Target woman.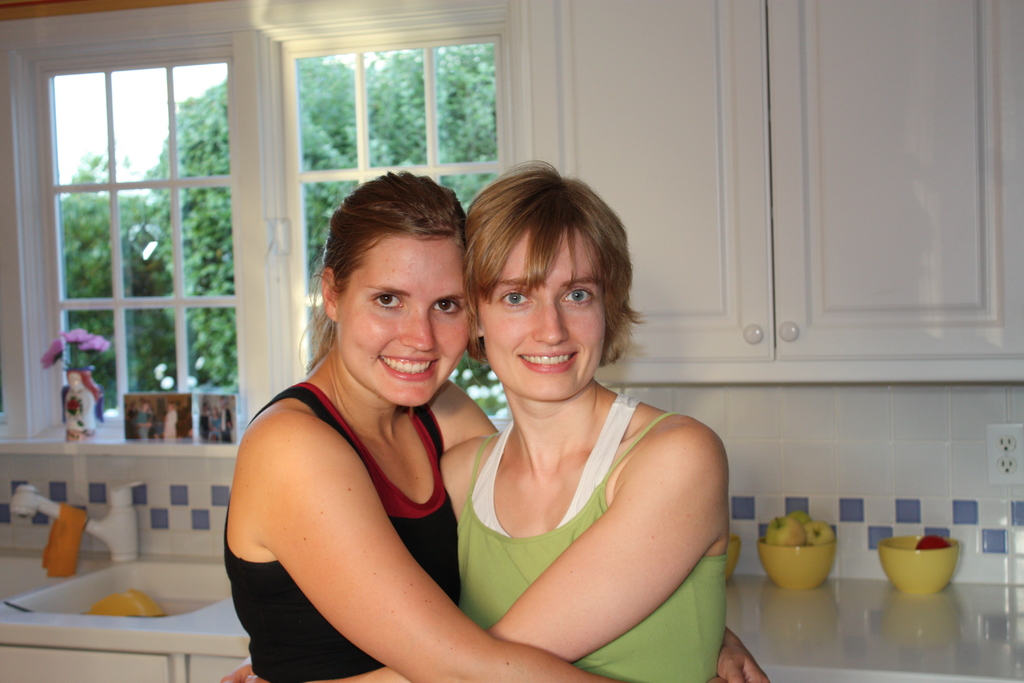
Target region: [223,169,733,682].
